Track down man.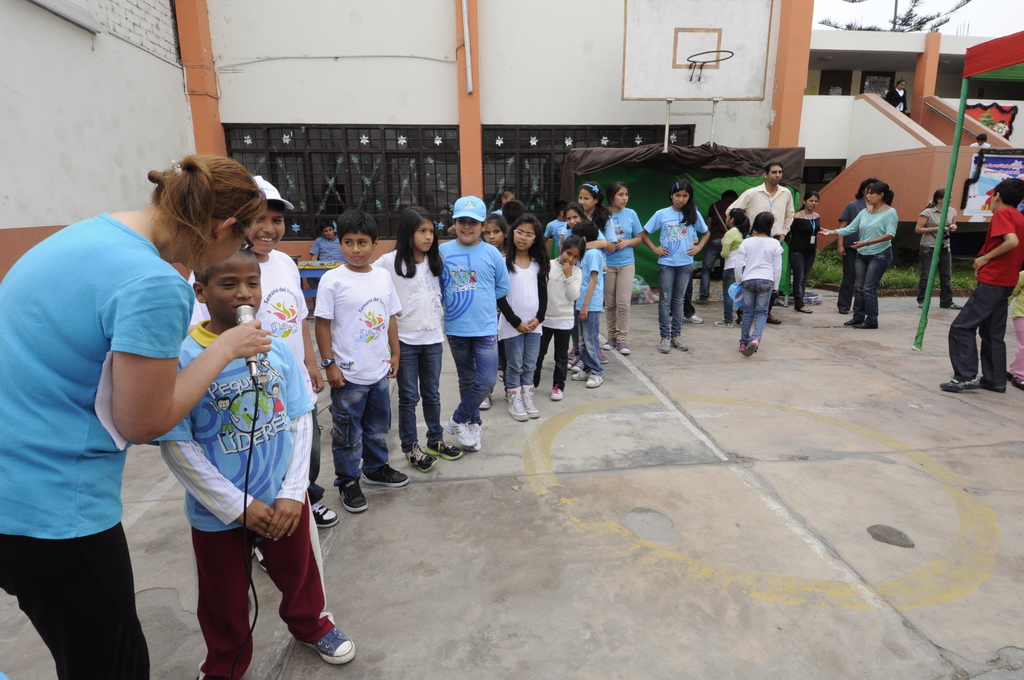
Tracked to (306, 220, 346, 296).
